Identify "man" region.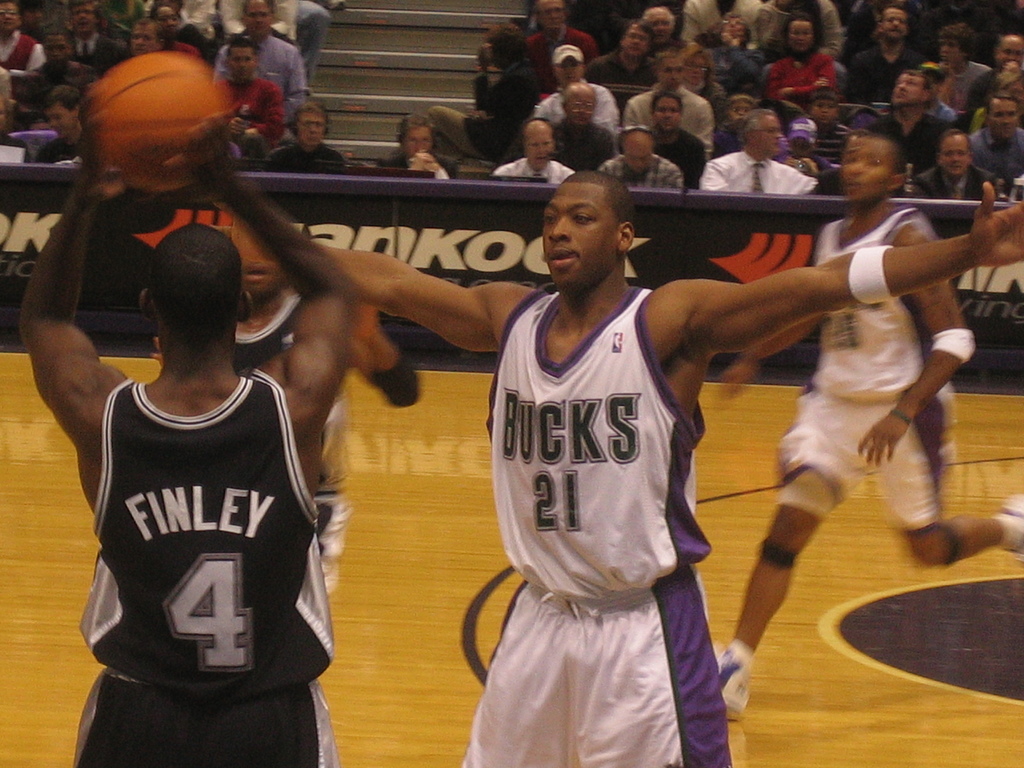
Region: x1=638 y1=0 x2=737 y2=115.
